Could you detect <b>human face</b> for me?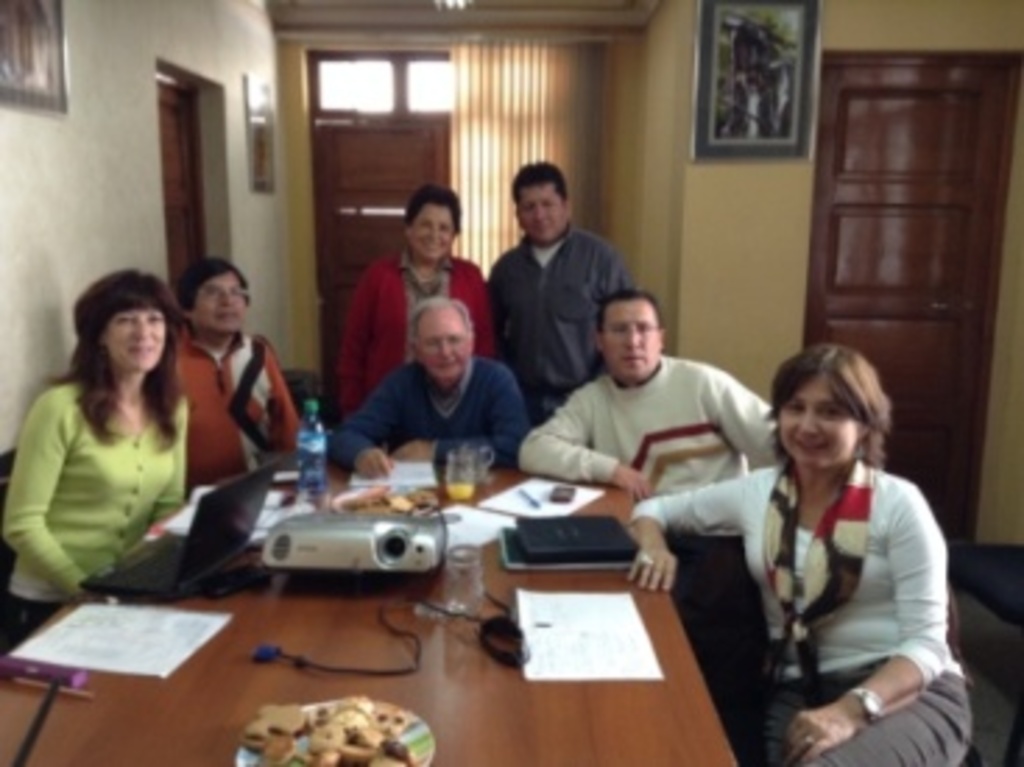
Detection result: region(407, 204, 463, 259).
